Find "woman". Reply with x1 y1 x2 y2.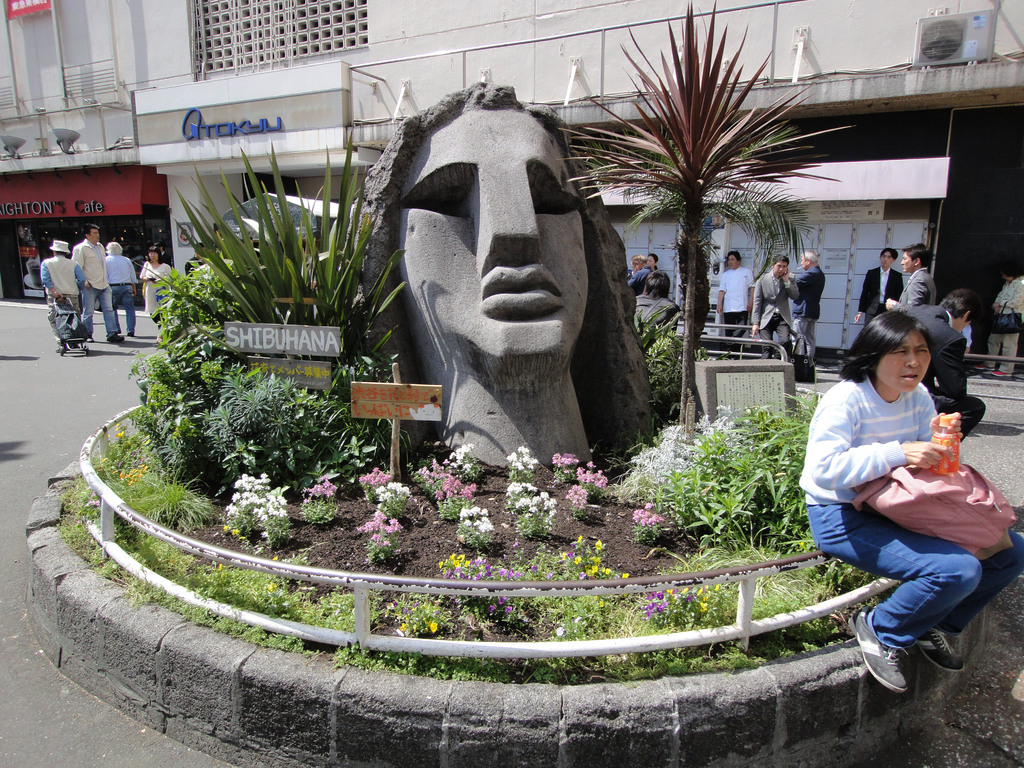
645 252 662 276.
